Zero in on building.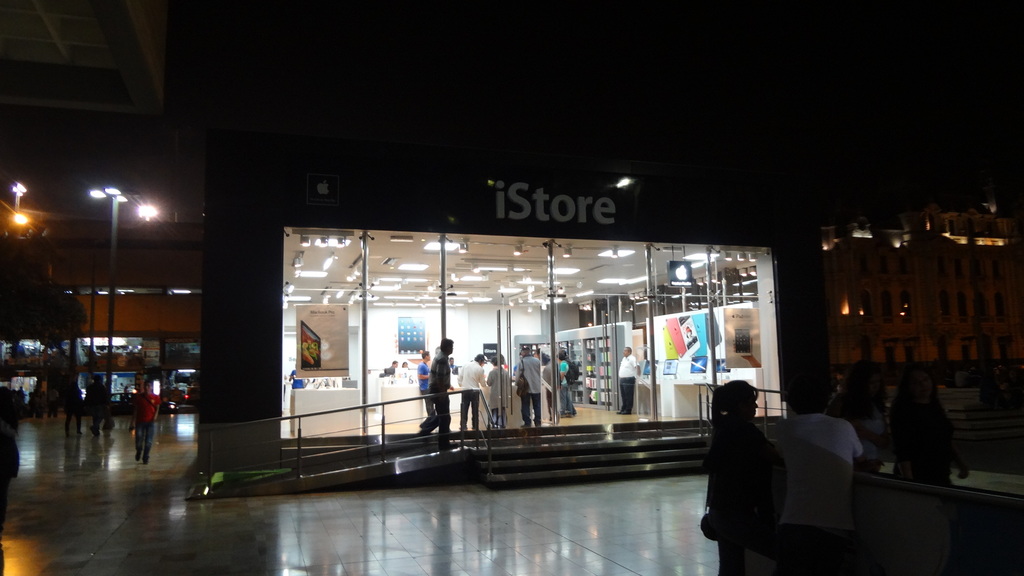
Zeroed in: BBox(0, 212, 192, 402).
